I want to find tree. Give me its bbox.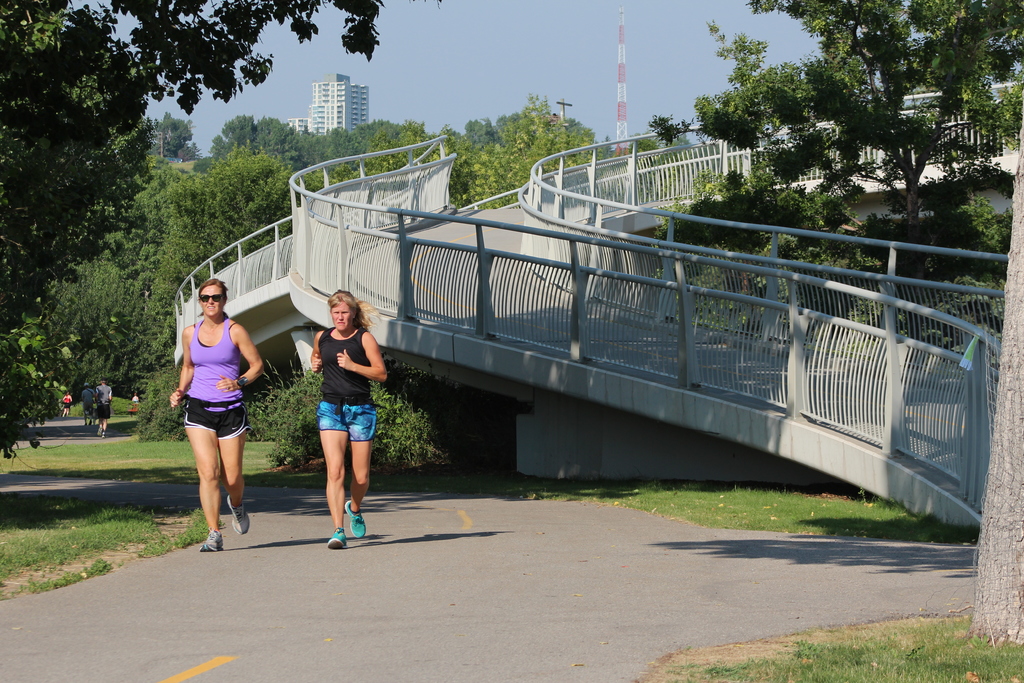
pyautogui.locateOnScreen(963, 158, 1023, 646).
